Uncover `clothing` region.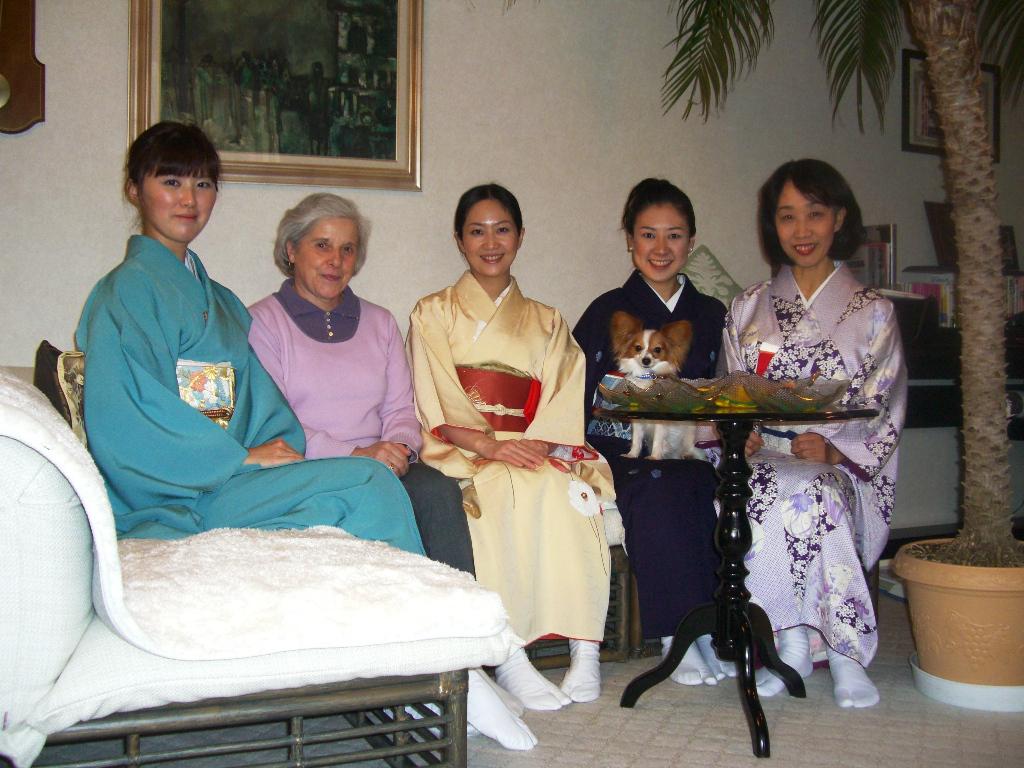
Uncovered: [left=242, top=274, right=477, bottom=579].
